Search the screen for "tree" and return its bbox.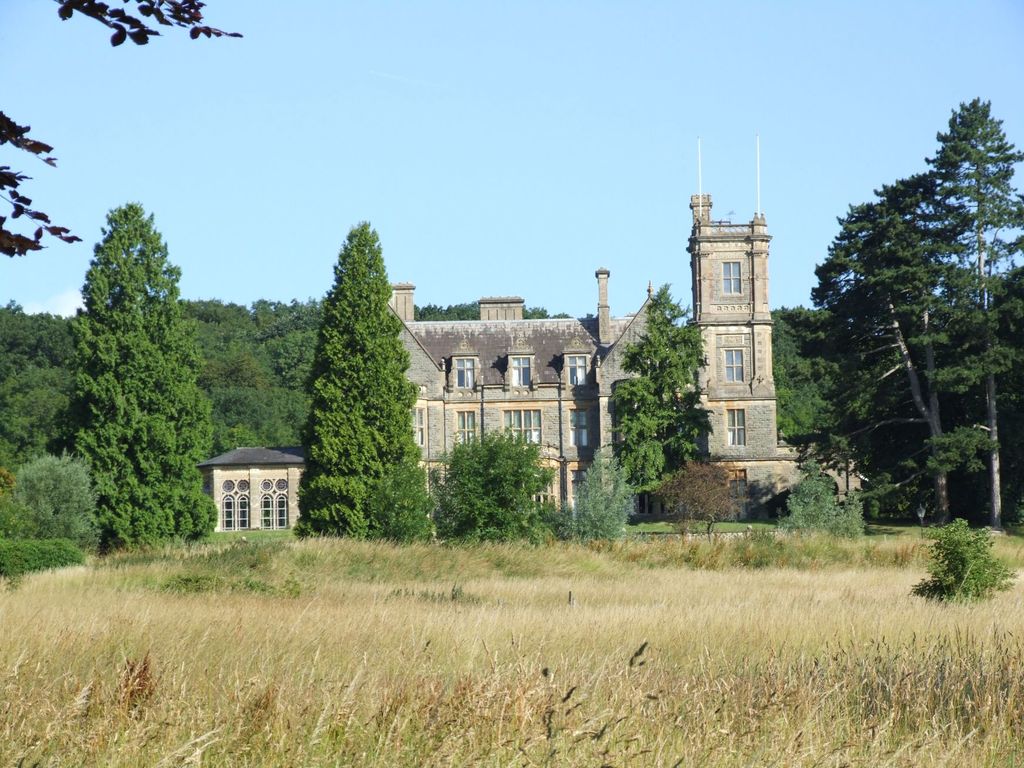
Found: (x1=619, y1=280, x2=712, y2=491).
